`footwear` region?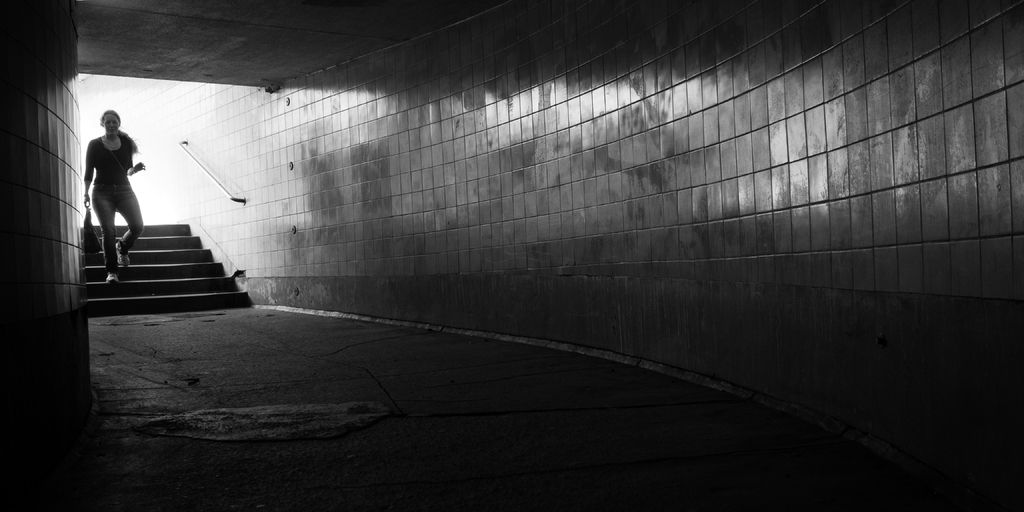
bbox=(118, 243, 130, 269)
